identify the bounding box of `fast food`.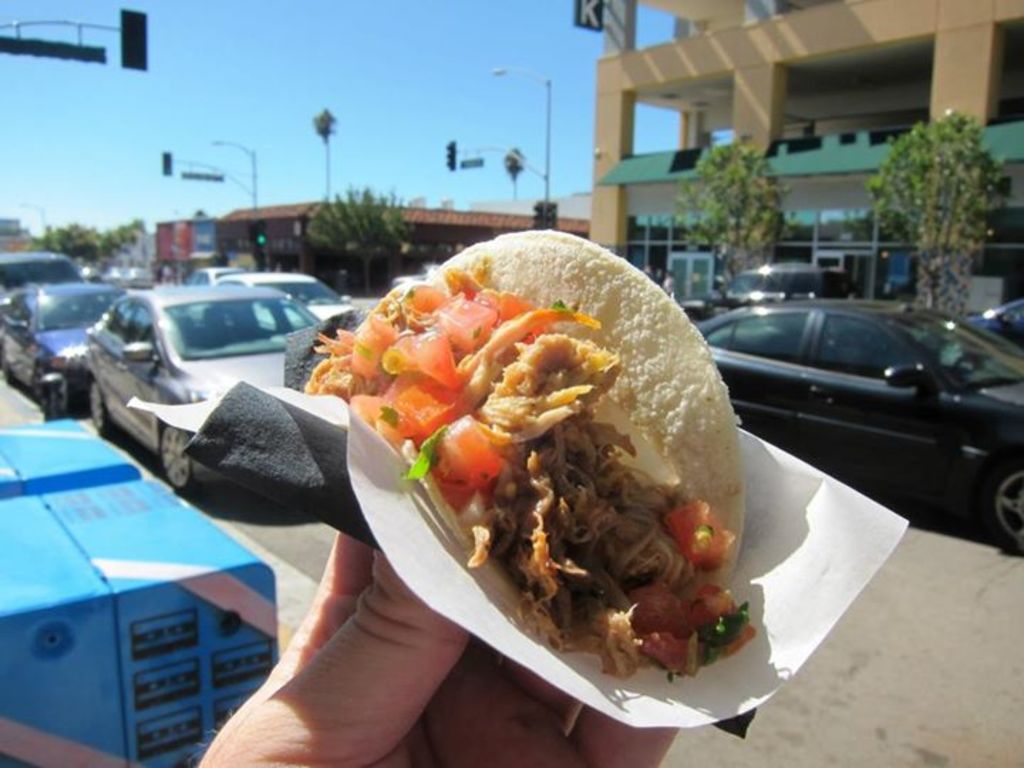
pyautogui.locateOnScreen(297, 240, 751, 697).
